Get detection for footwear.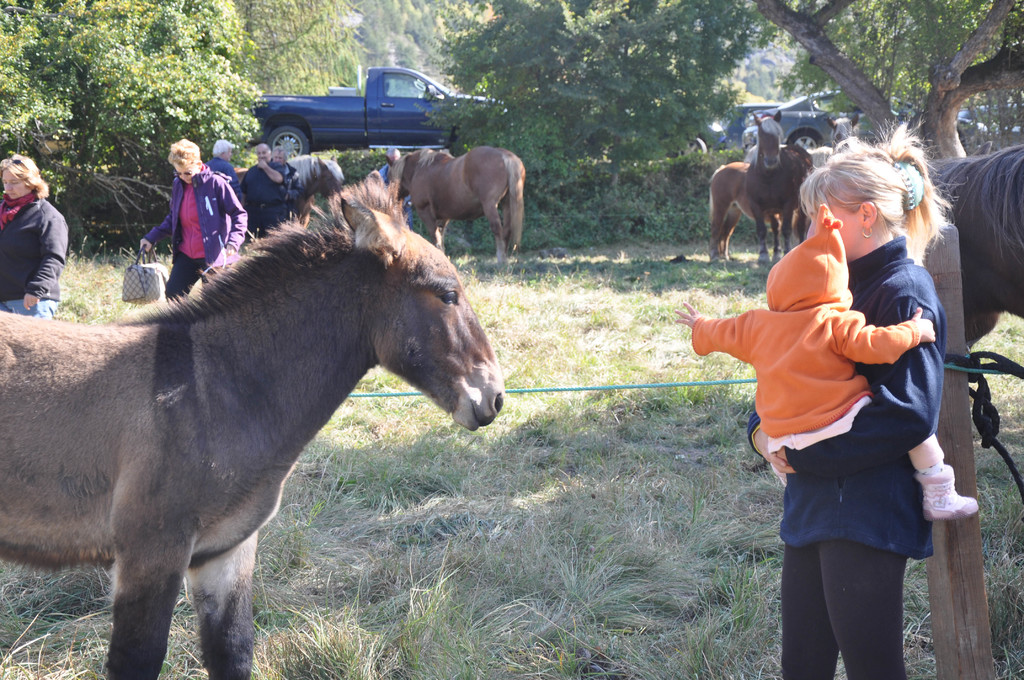
Detection: (913,462,988,526).
